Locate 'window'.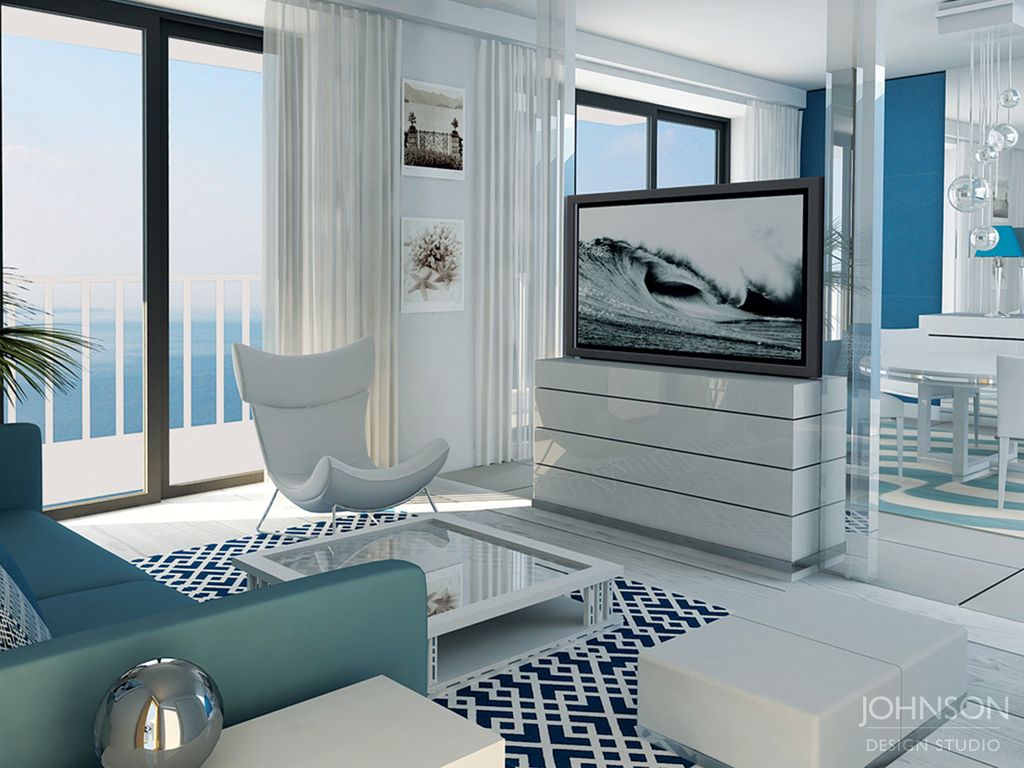
Bounding box: region(0, 0, 308, 522).
